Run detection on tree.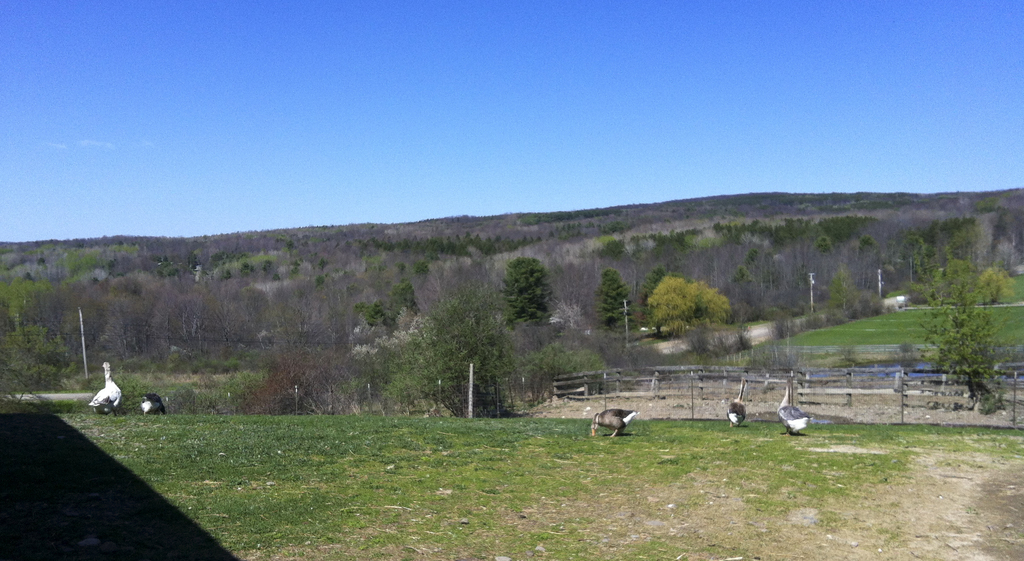
Result: select_region(497, 255, 556, 336).
